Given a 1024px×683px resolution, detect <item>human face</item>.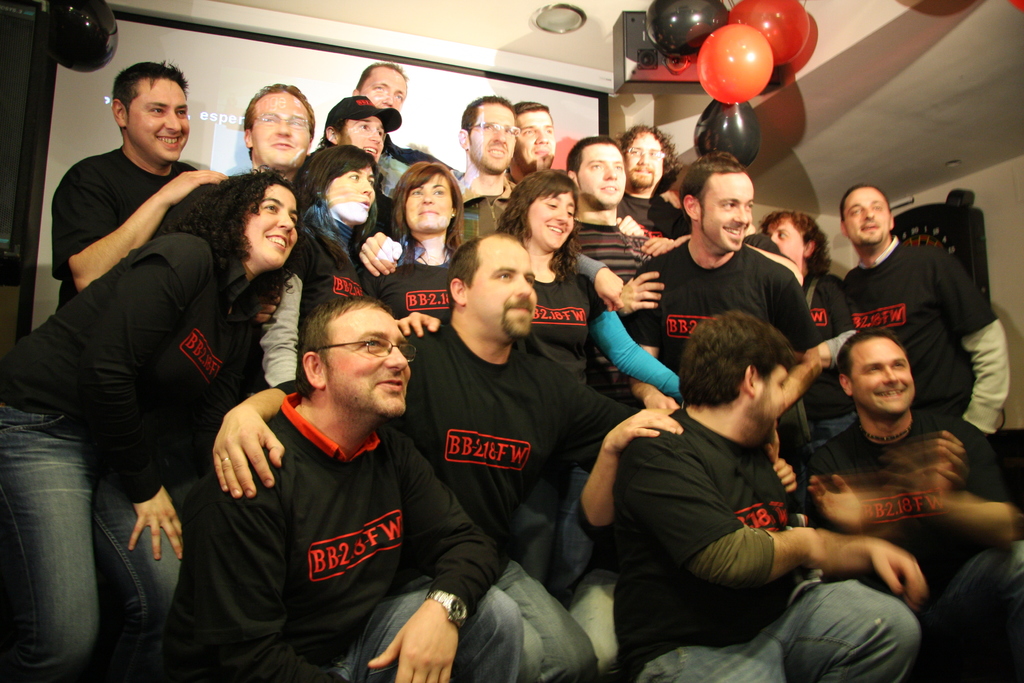
[245,183,296,259].
